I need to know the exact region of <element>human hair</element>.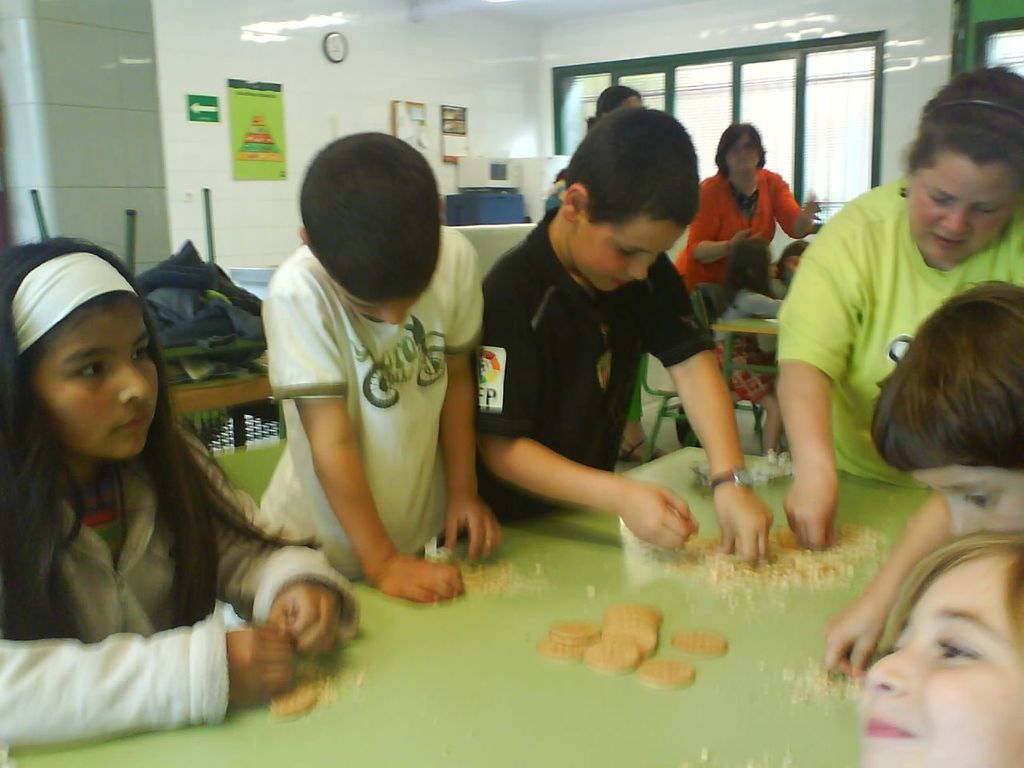
Region: rect(0, 239, 274, 645).
